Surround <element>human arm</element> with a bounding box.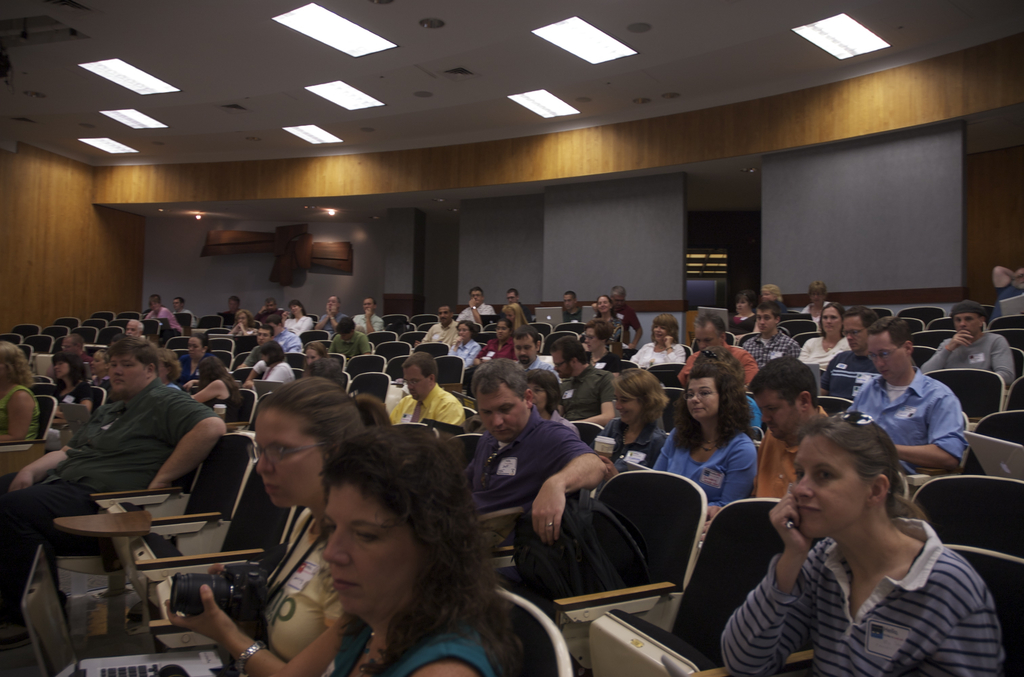
x1=651 y1=423 x2=683 y2=470.
